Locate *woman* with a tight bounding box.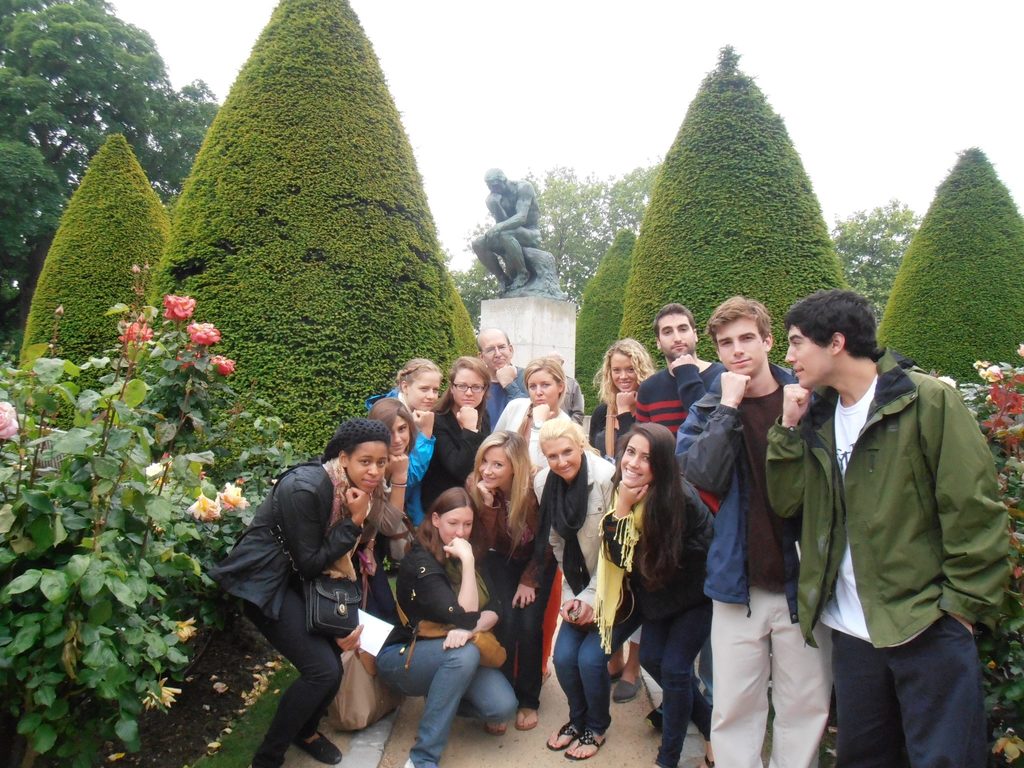
[356,399,416,625].
